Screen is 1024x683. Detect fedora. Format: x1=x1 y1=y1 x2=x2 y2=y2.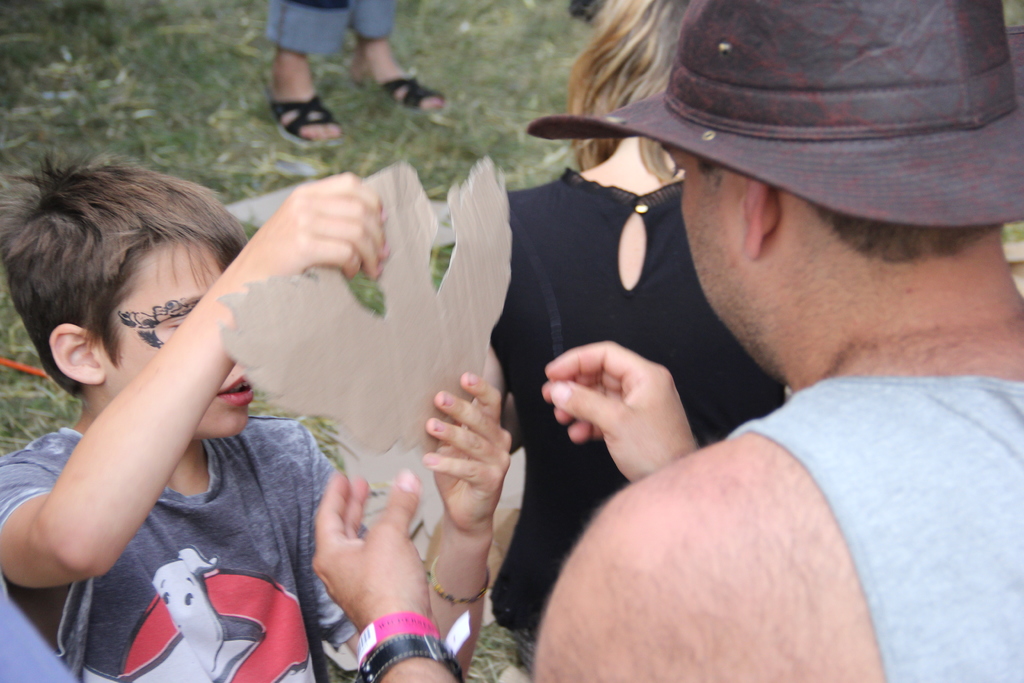
x1=527 y1=3 x2=1023 y2=227.
